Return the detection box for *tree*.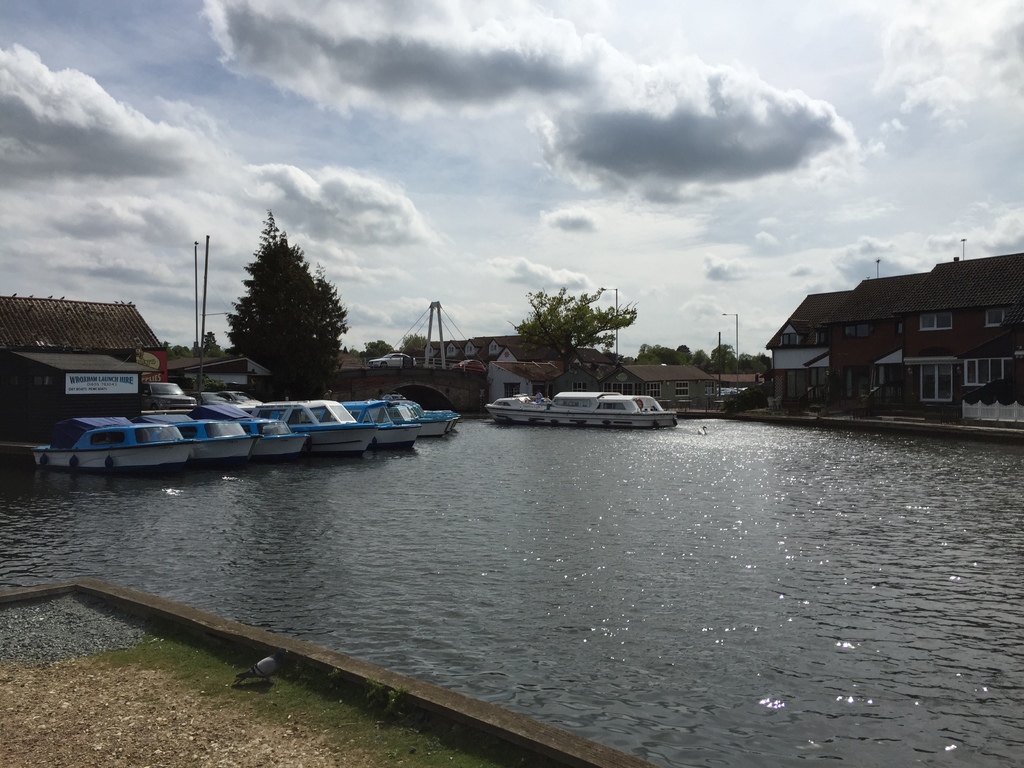
{"x1": 513, "y1": 283, "x2": 639, "y2": 371}.
